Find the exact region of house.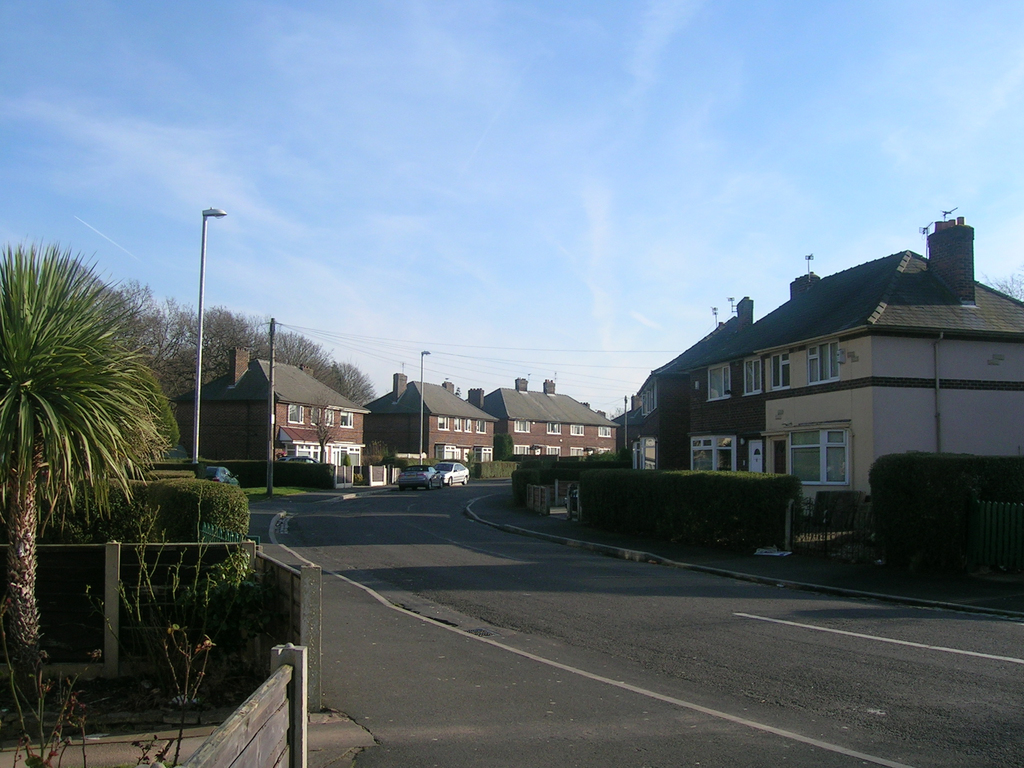
Exact region: [left=753, top=201, right=1023, bottom=513].
